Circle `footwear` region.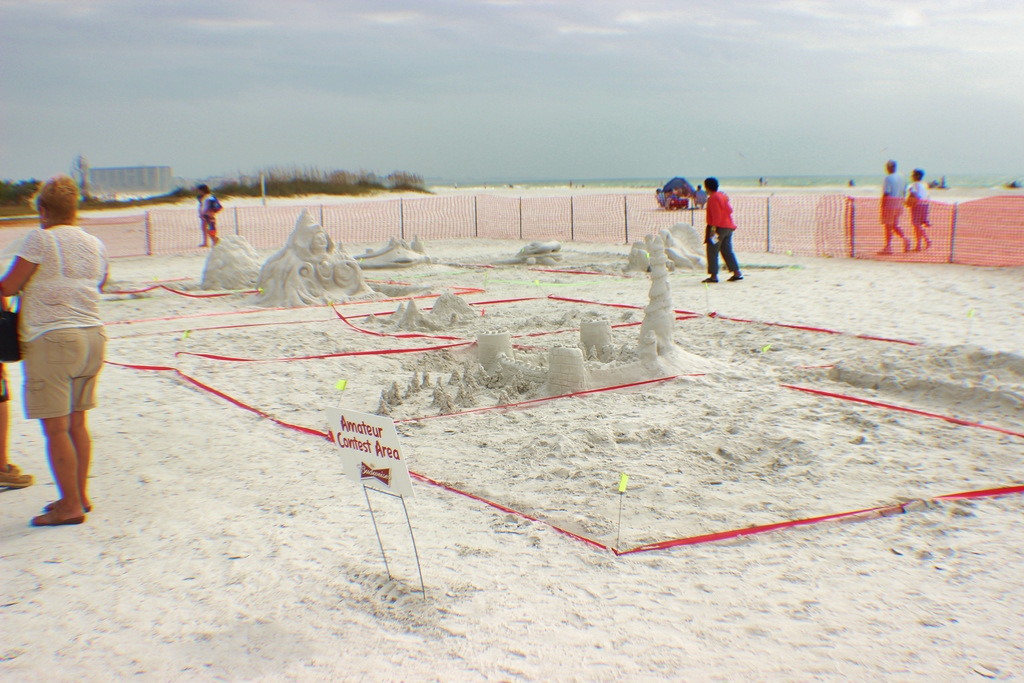
Region: <bbox>35, 506, 80, 522</bbox>.
